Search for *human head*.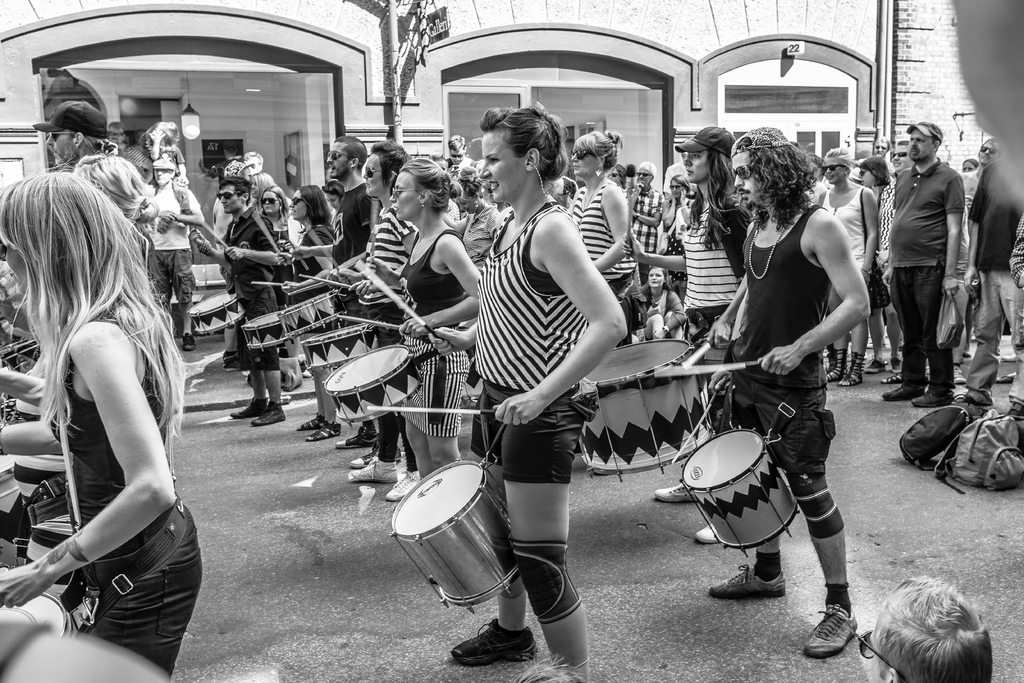
Found at box=[902, 120, 943, 162].
